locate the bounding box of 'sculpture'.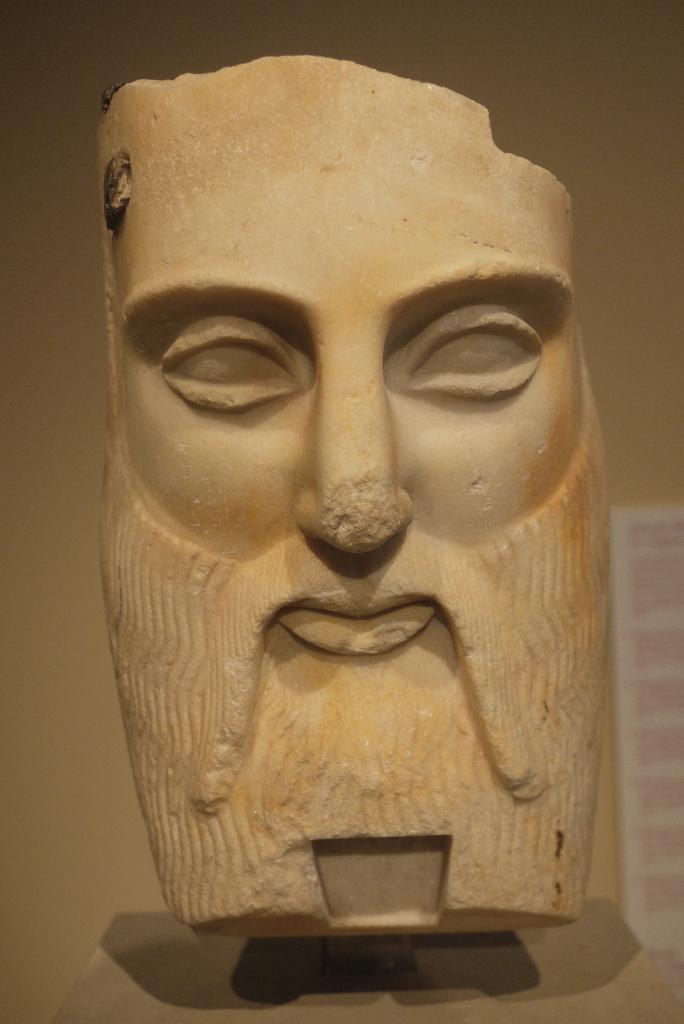
Bounding box: box=[97, 70, 631, 998].
